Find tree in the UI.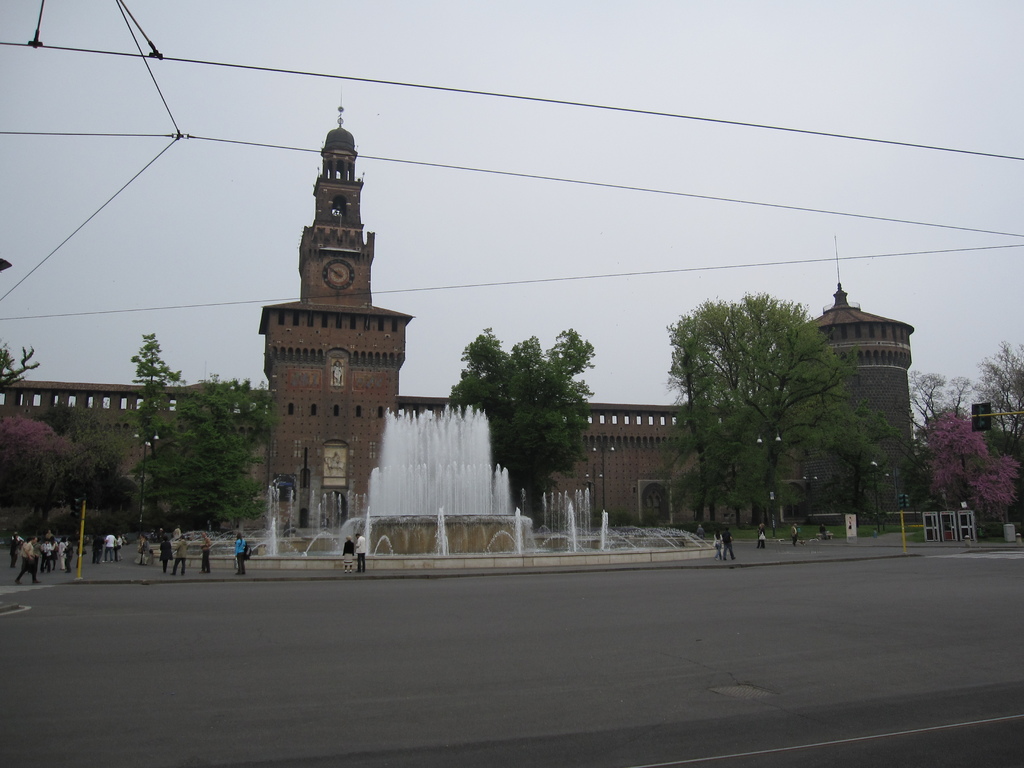
UI element at bbox=[126, 330, 282, 533].
